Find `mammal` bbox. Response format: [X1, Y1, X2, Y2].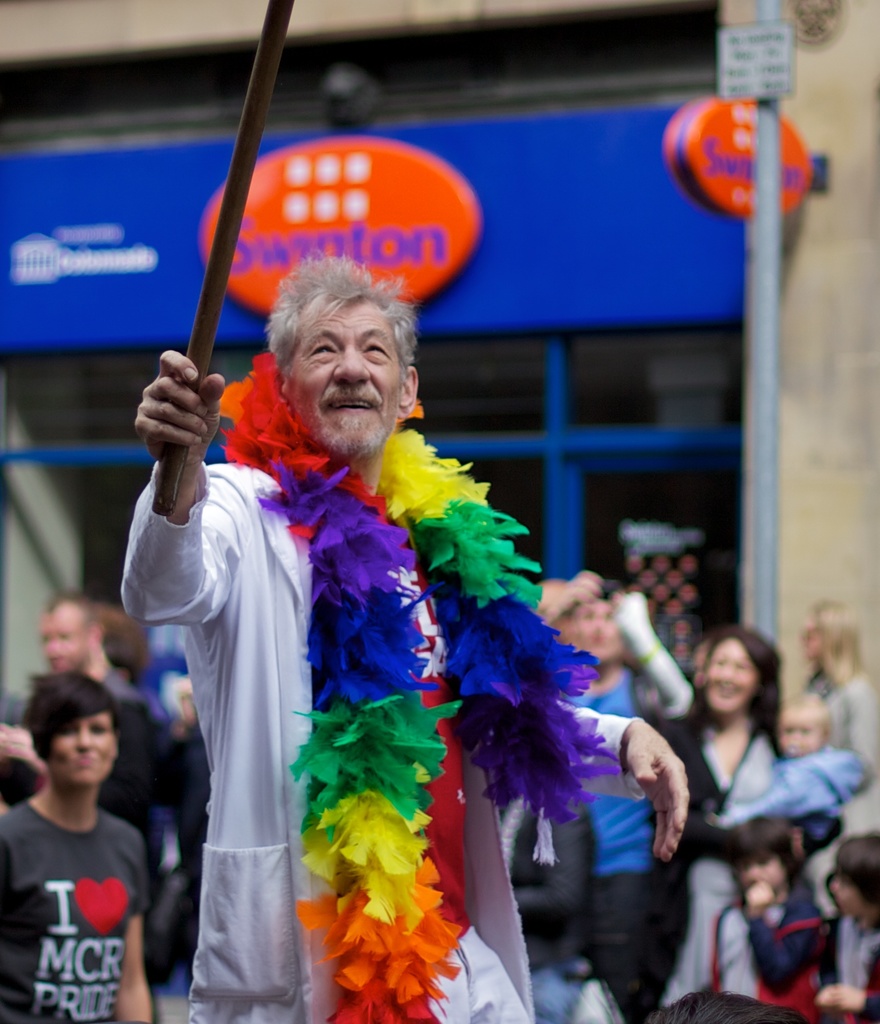
[52, 212, 694, 1023].
